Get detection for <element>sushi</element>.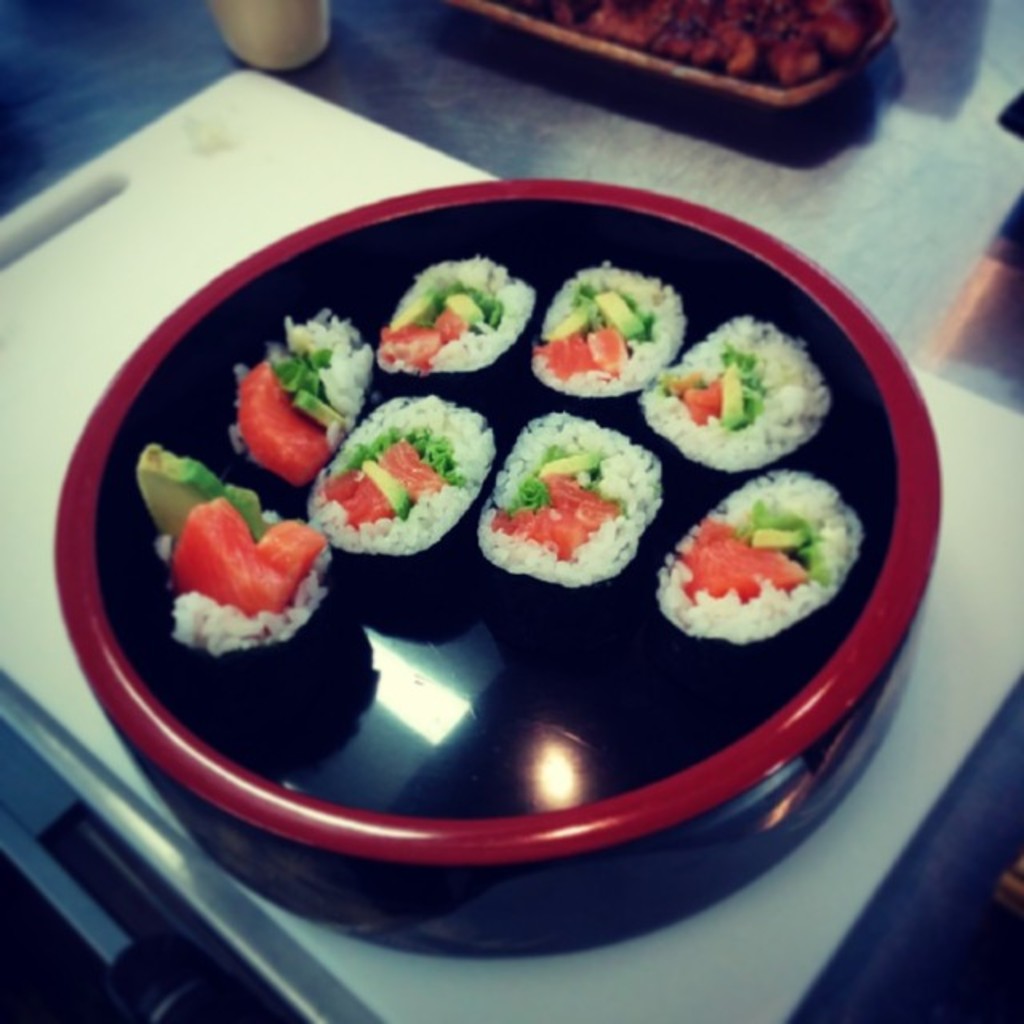
Detection: region(488, 427, 664, 582).
